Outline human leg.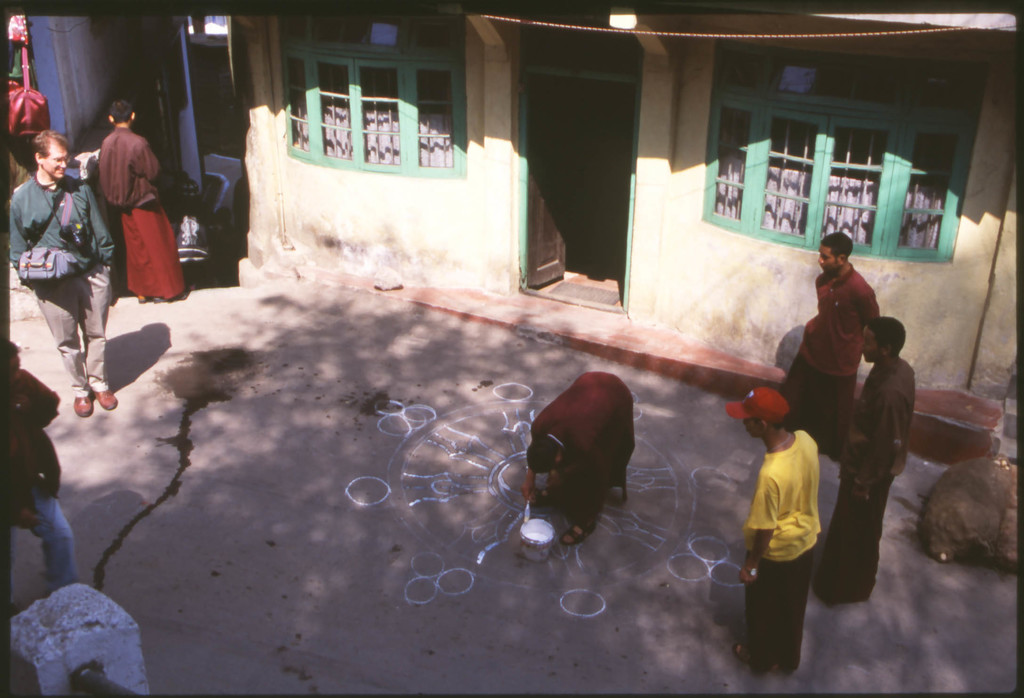
Outline: [82, 257, 113, 408].
